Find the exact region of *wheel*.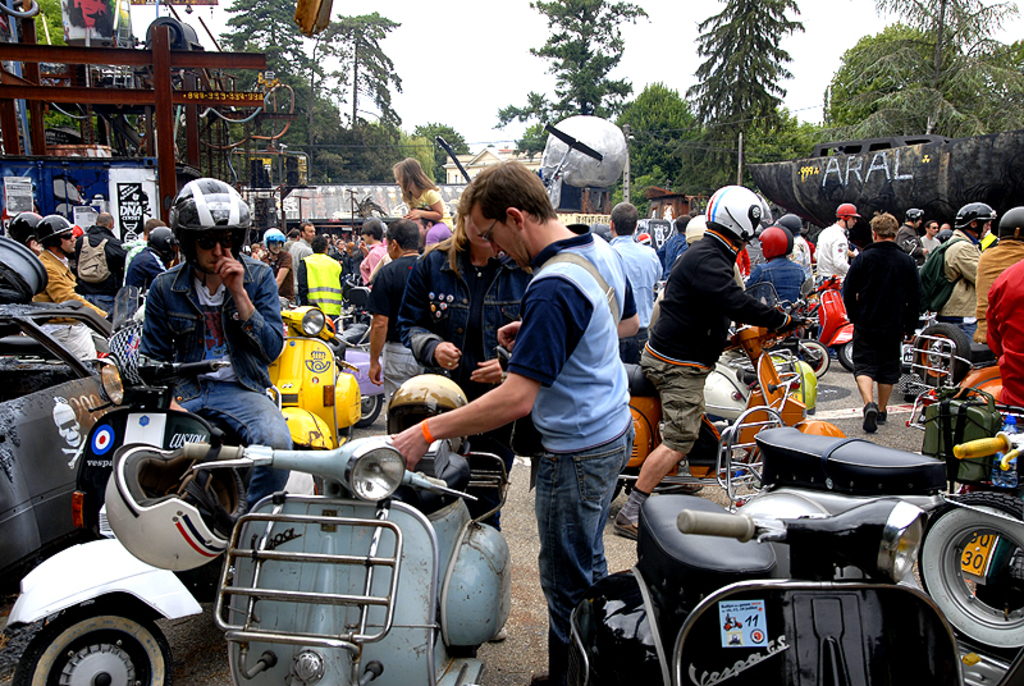
Exact region: (353,394,378,424).
